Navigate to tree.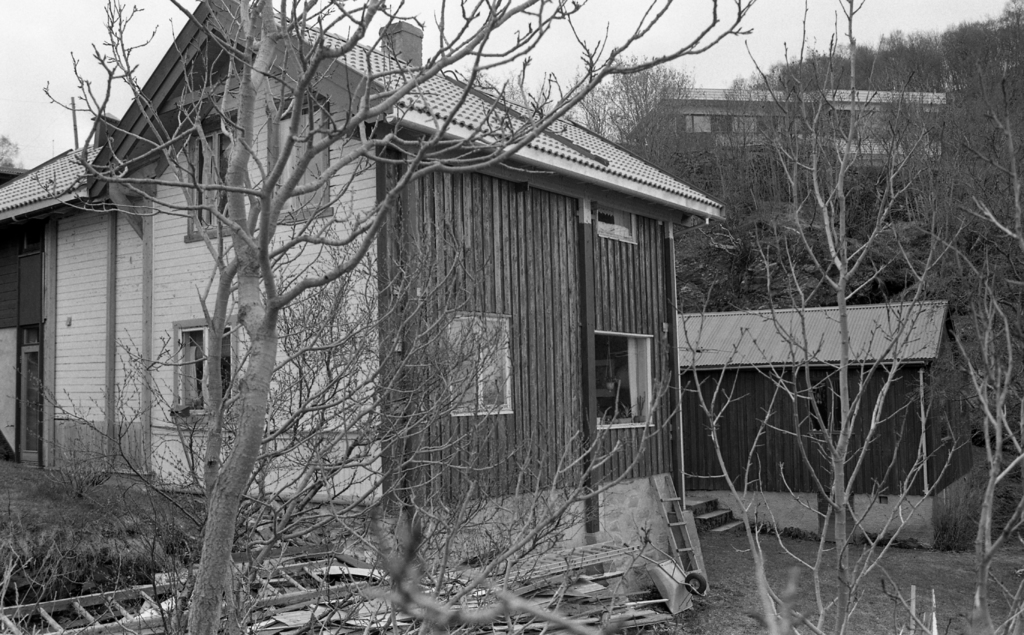
Navigation target: <box>569,0,1012,634</box>.
